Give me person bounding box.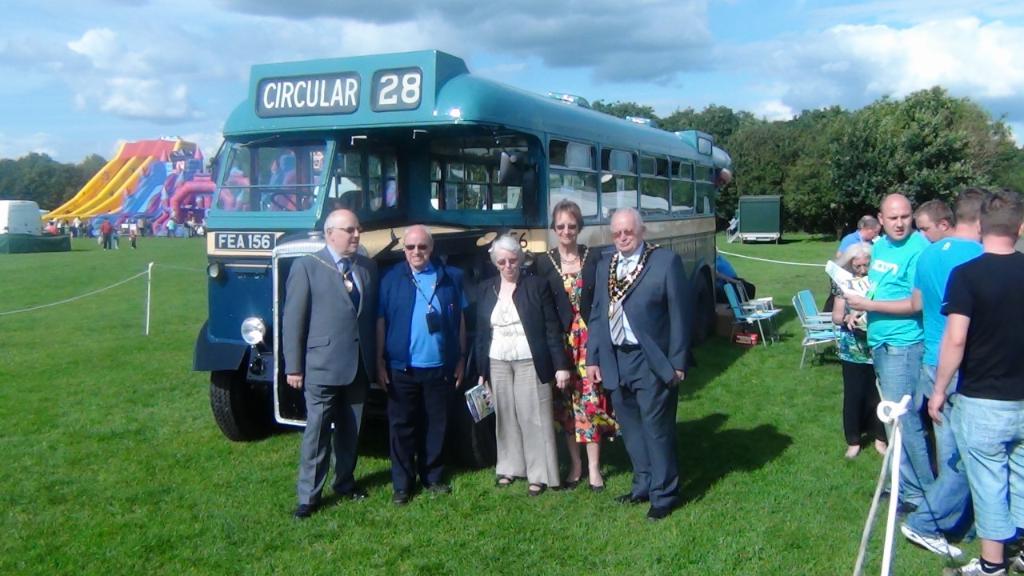
x1=82, y1=215, x2=95, y2=236.
